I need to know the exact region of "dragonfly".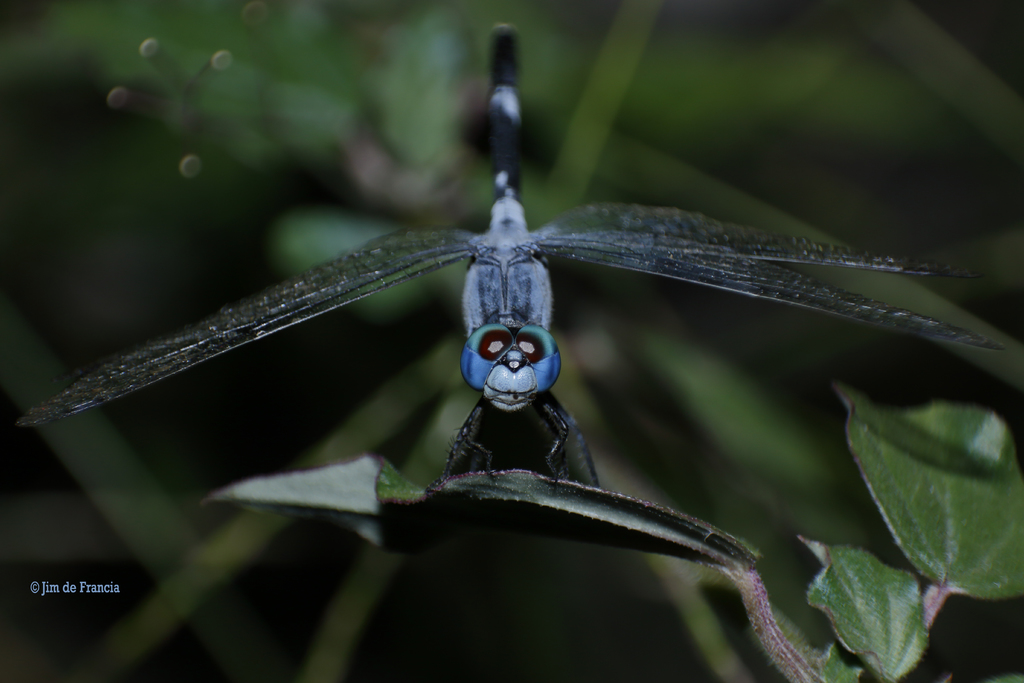
Region: select_region(12, 23, 1008, 482).
